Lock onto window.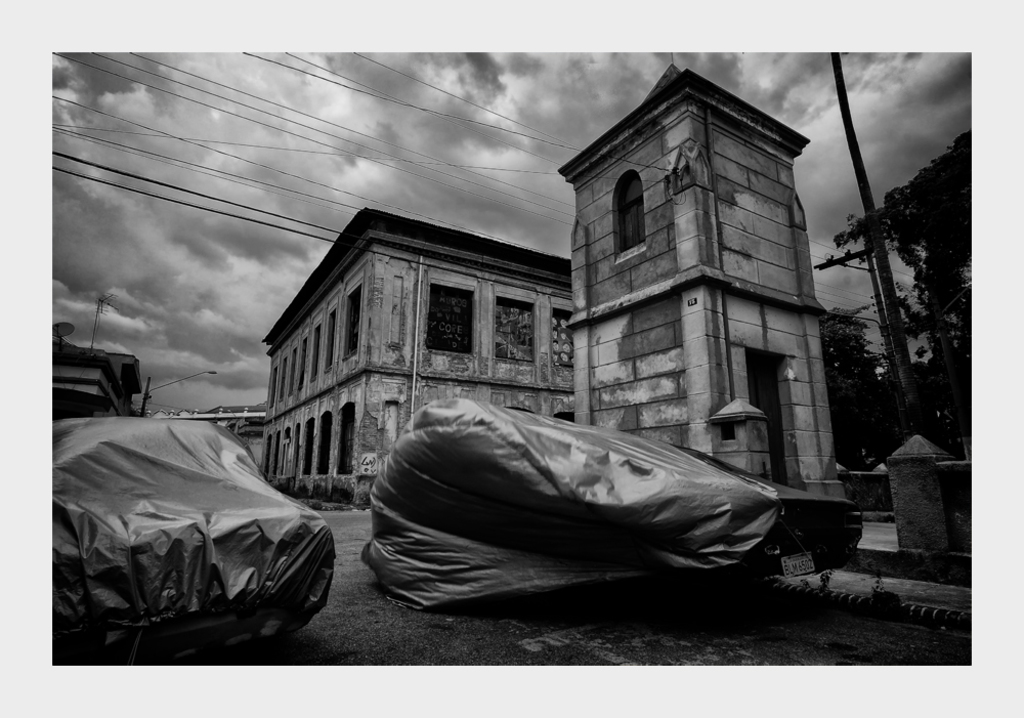
Locked: box=[300, 420, 314, 474].
